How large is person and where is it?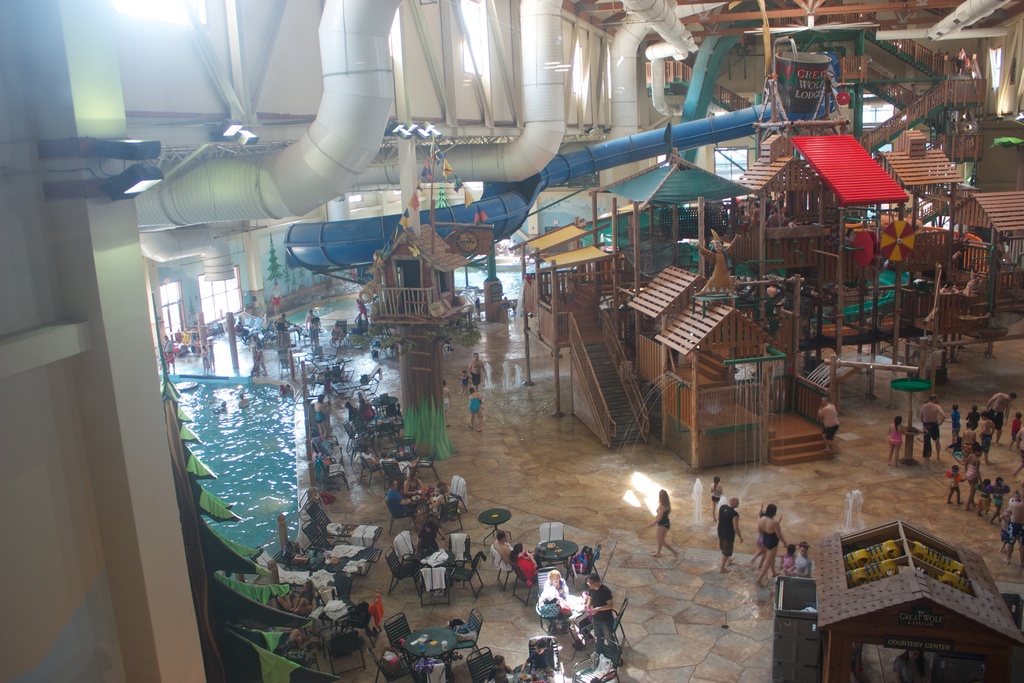
Bounding box: left=779, top=542, right=797, bottom=573.
